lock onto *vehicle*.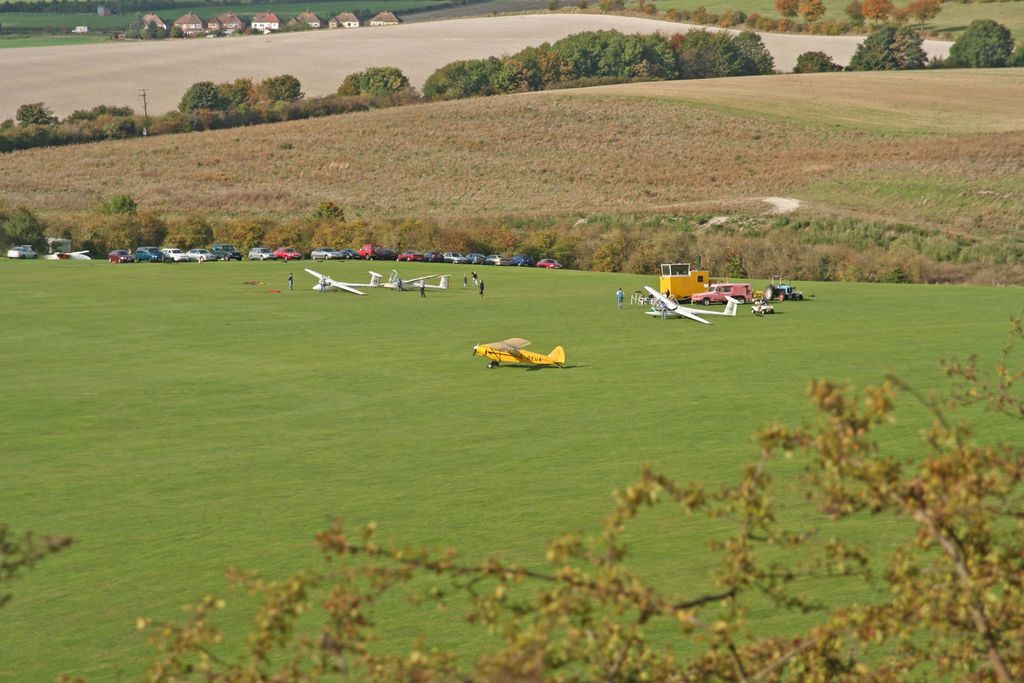
Locked: box(487, 250, 511, 268).
